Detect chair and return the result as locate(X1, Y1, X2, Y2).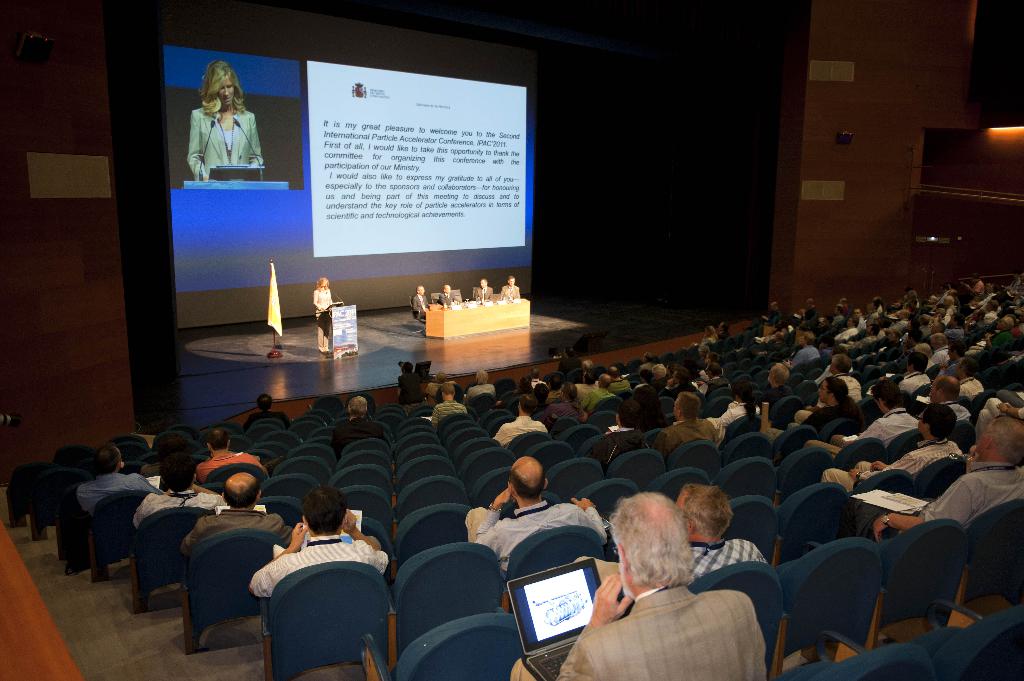
locate(771, 536, 886, 680).
